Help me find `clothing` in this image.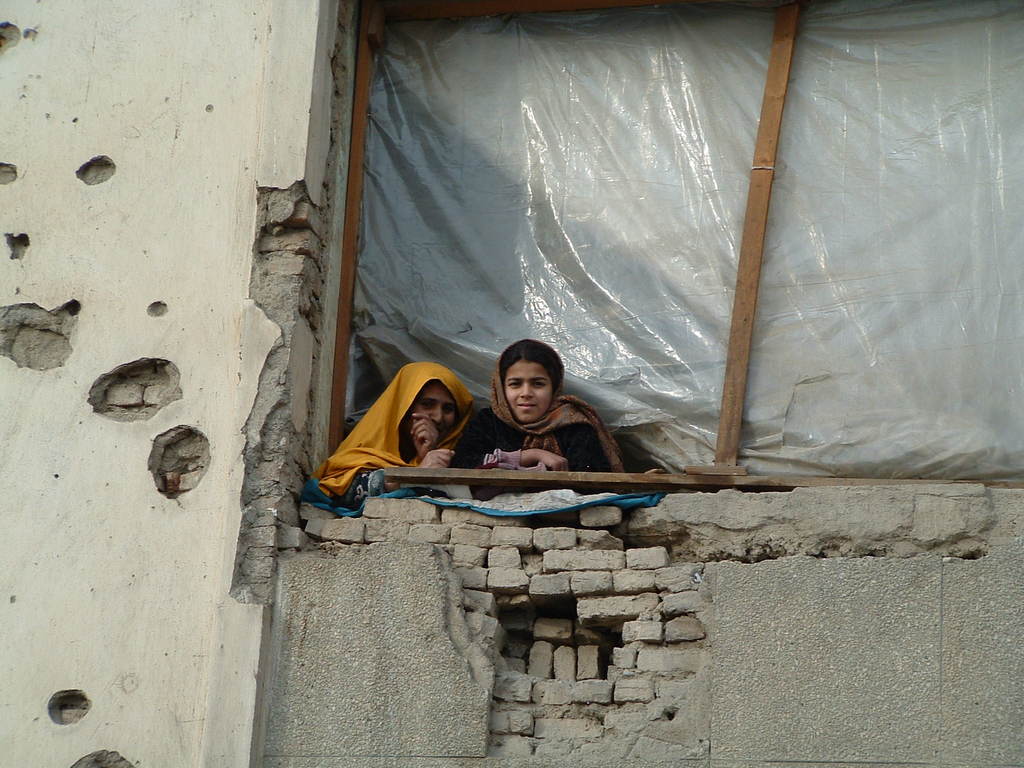
Found it: bbox(315, 361, 468, 501).
